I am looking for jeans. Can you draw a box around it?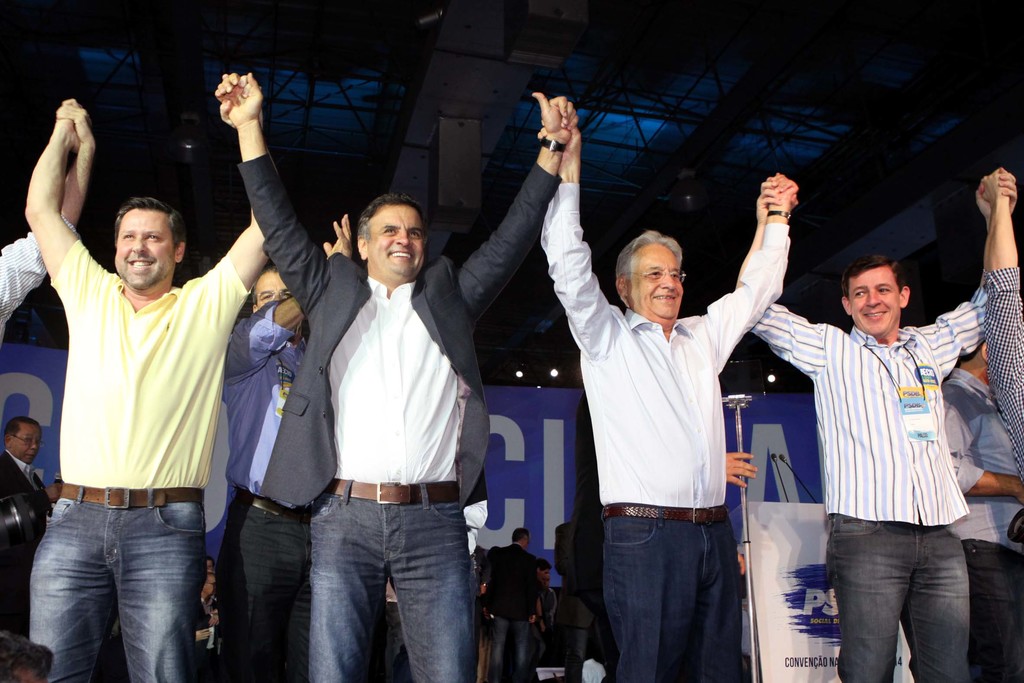
Sure, the bounding box is box(492, 618, 529, 682).
